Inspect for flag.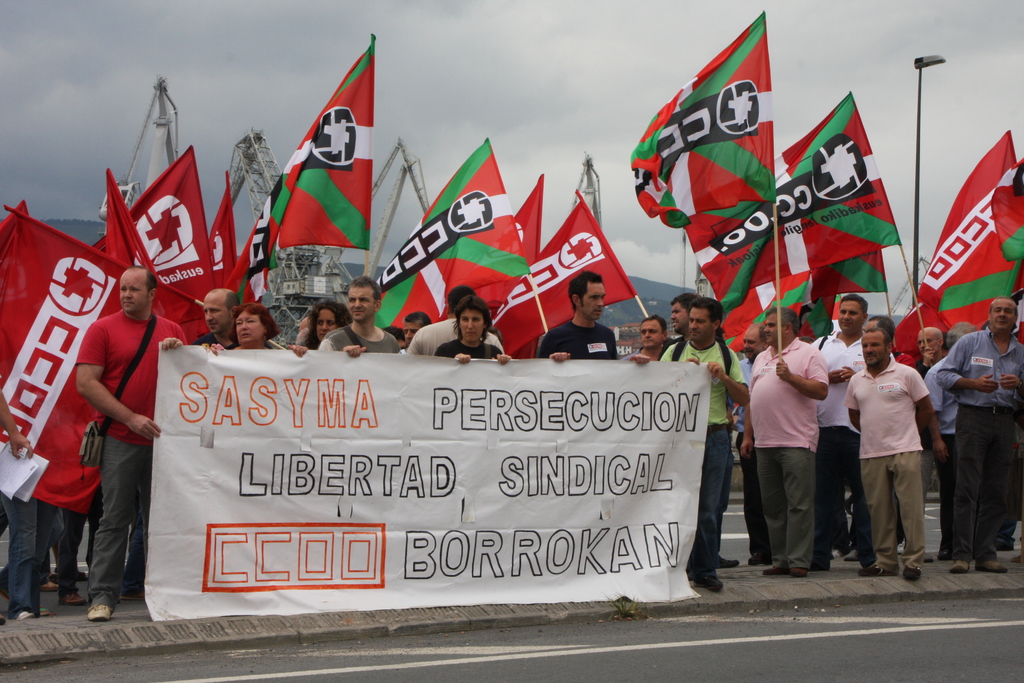
Inspection: <bbox>90, 152, 216, 300</bbox>.
